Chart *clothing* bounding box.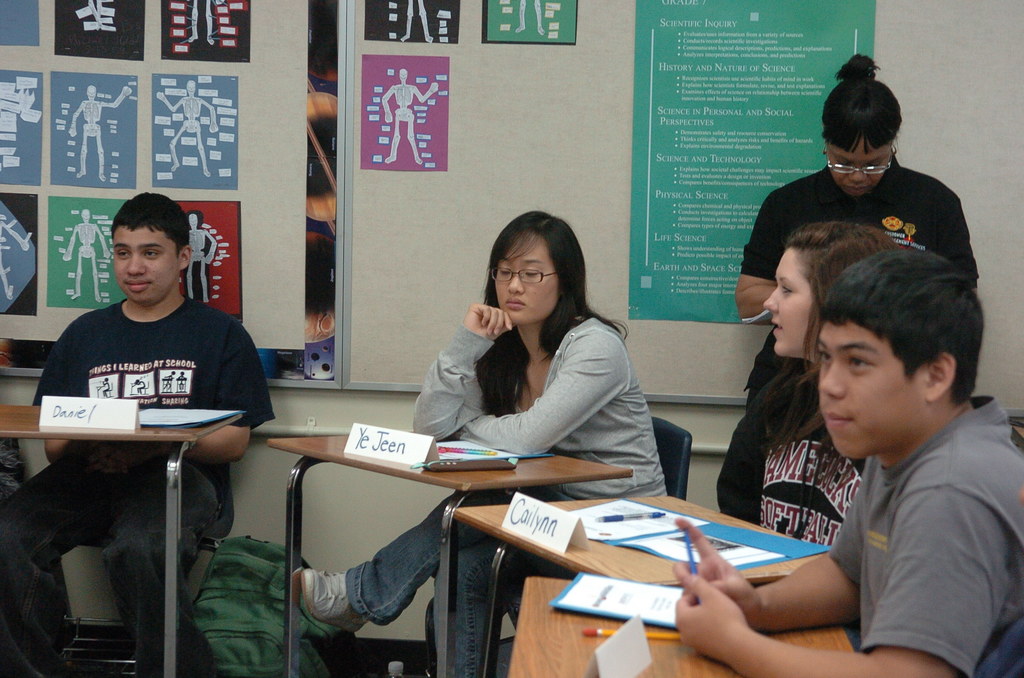
Charted: select_region(0, 292, 284, 677).
